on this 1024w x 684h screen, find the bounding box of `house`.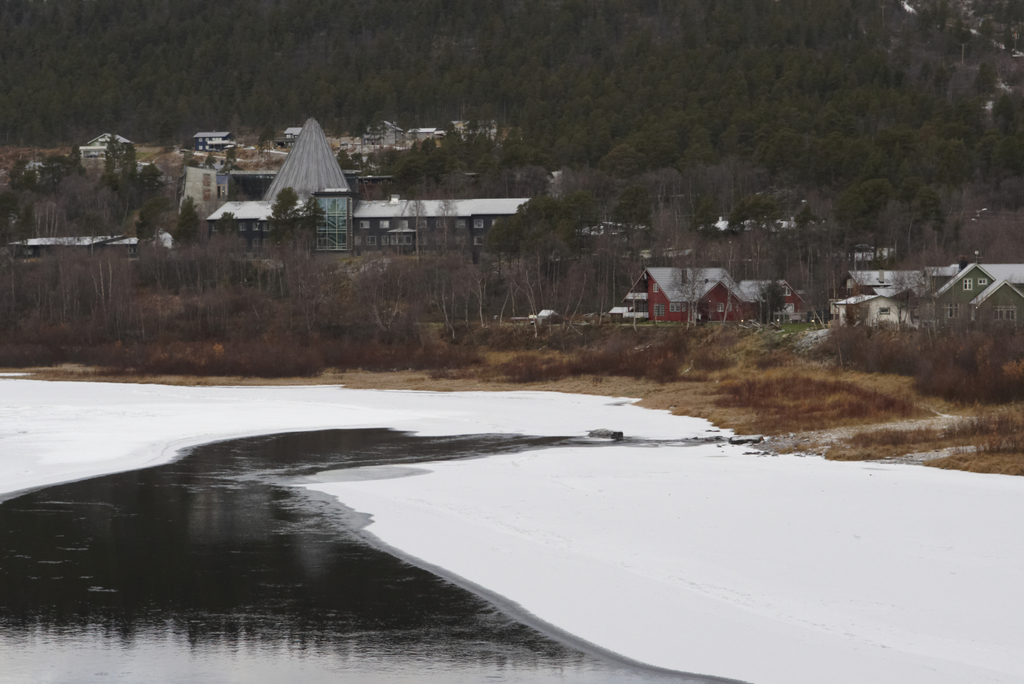
Bounding box: 264 115 354 200.
